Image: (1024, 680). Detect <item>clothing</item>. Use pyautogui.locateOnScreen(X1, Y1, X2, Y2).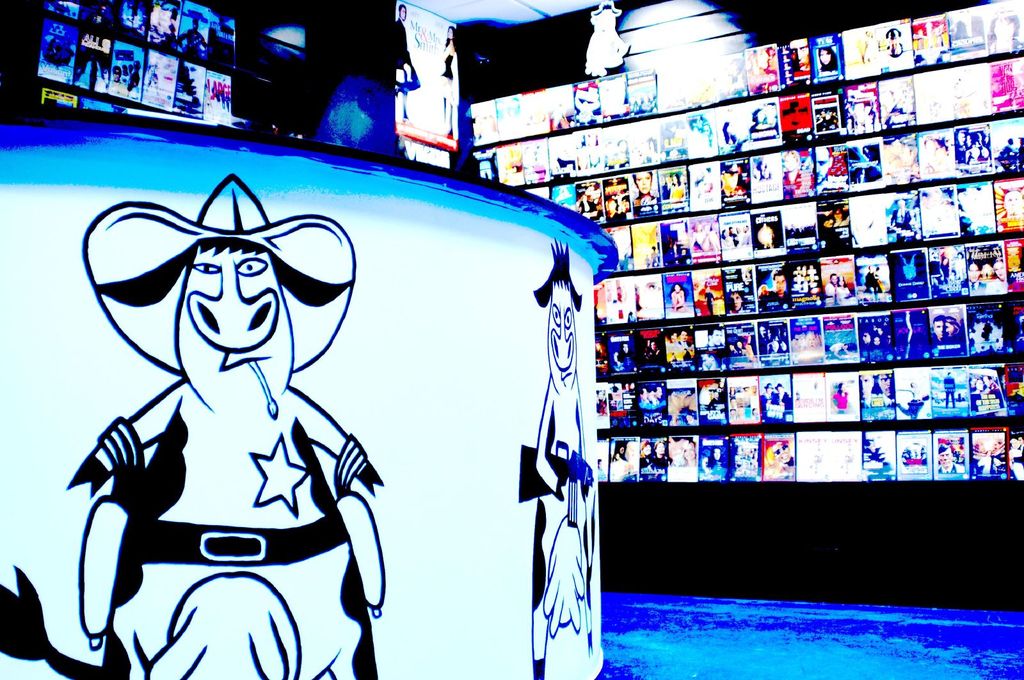
pyautogui.locateOnScreen(937, 461, 963, 474).
